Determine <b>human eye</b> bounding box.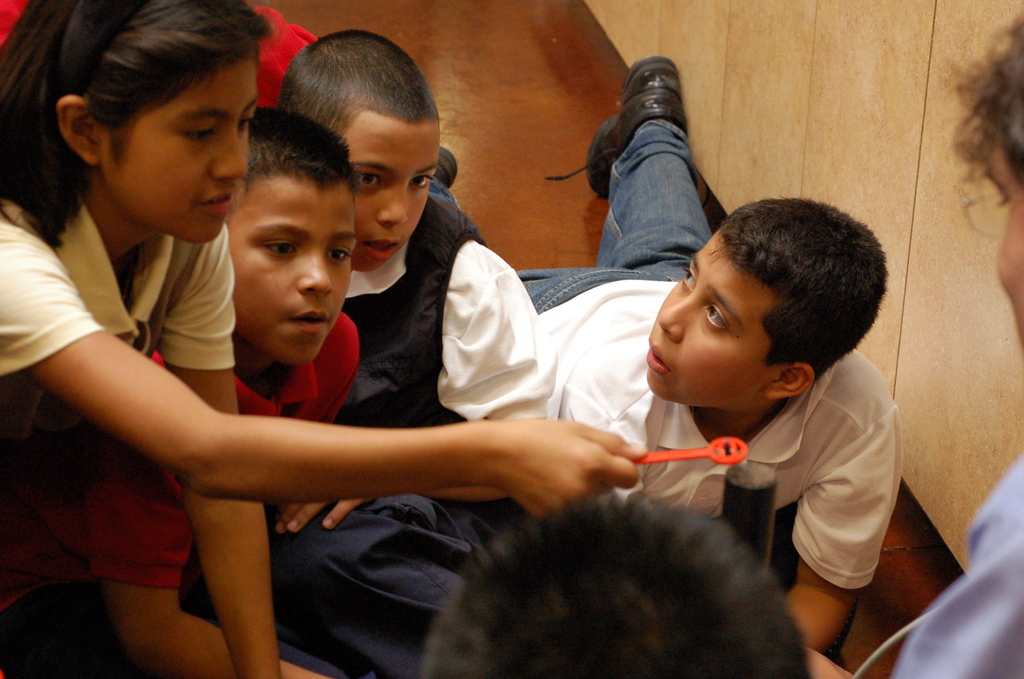
Determined: locate(353, 168, 389, 195).
